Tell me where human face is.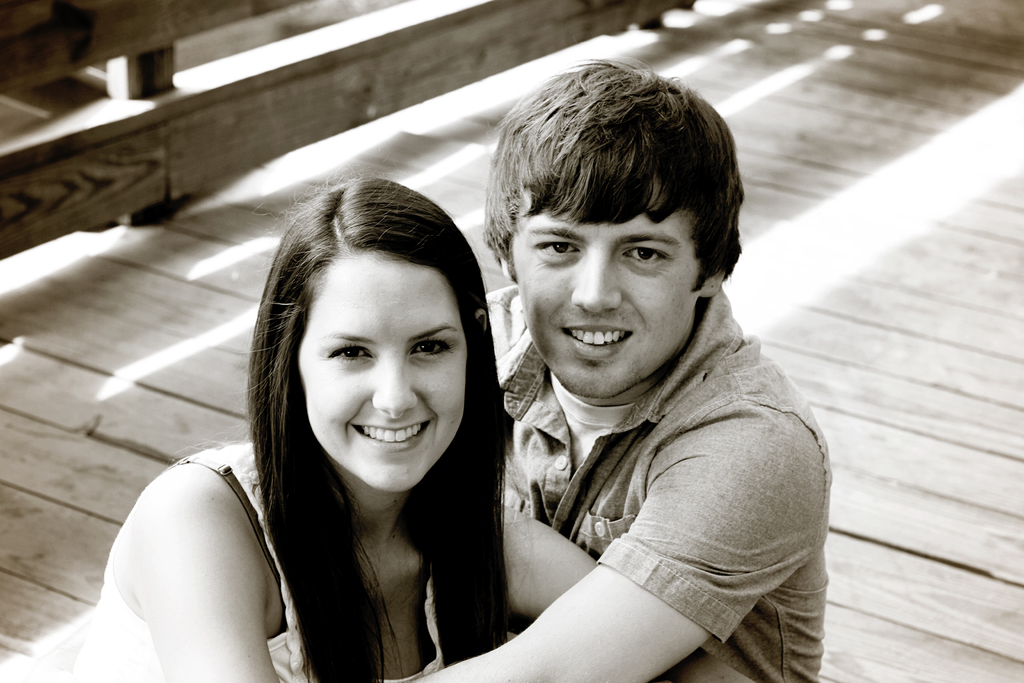
human face is at rect(511, 187, 700, 397).
